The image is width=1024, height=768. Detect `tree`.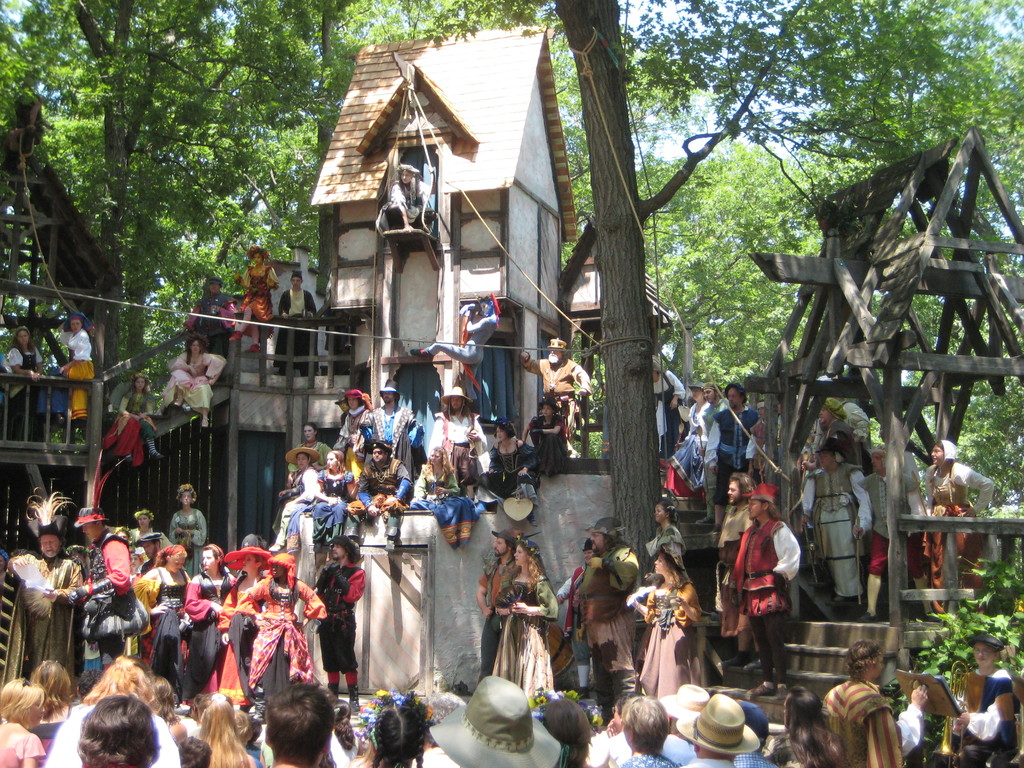
Detection: [700,0,1023,719].
